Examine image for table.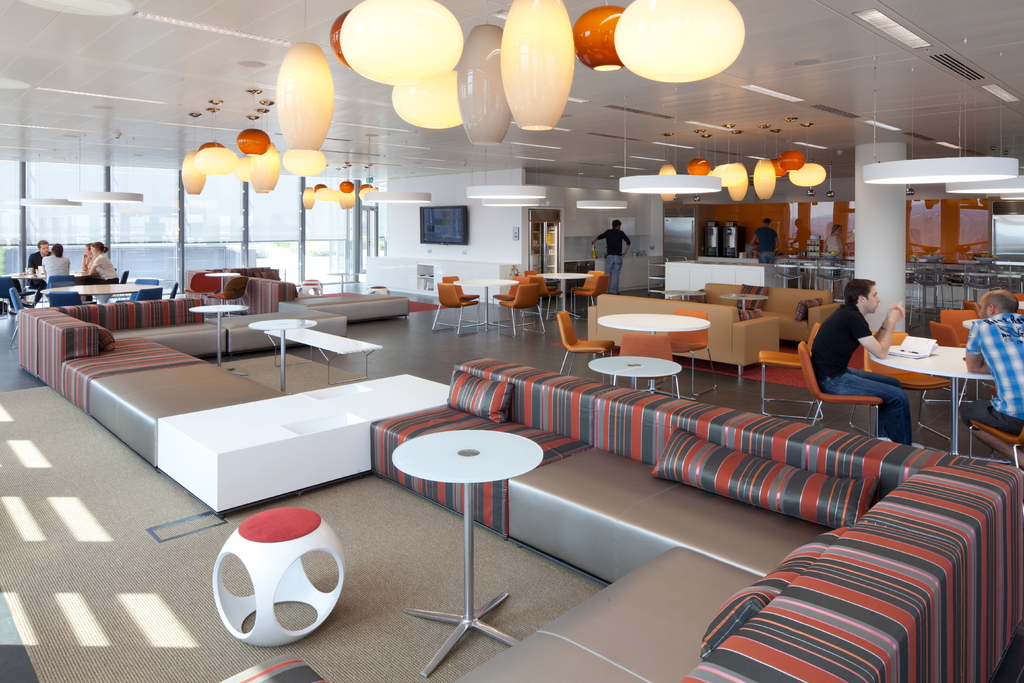
Examination result: <region>189, 305, 250, 377</region>.
